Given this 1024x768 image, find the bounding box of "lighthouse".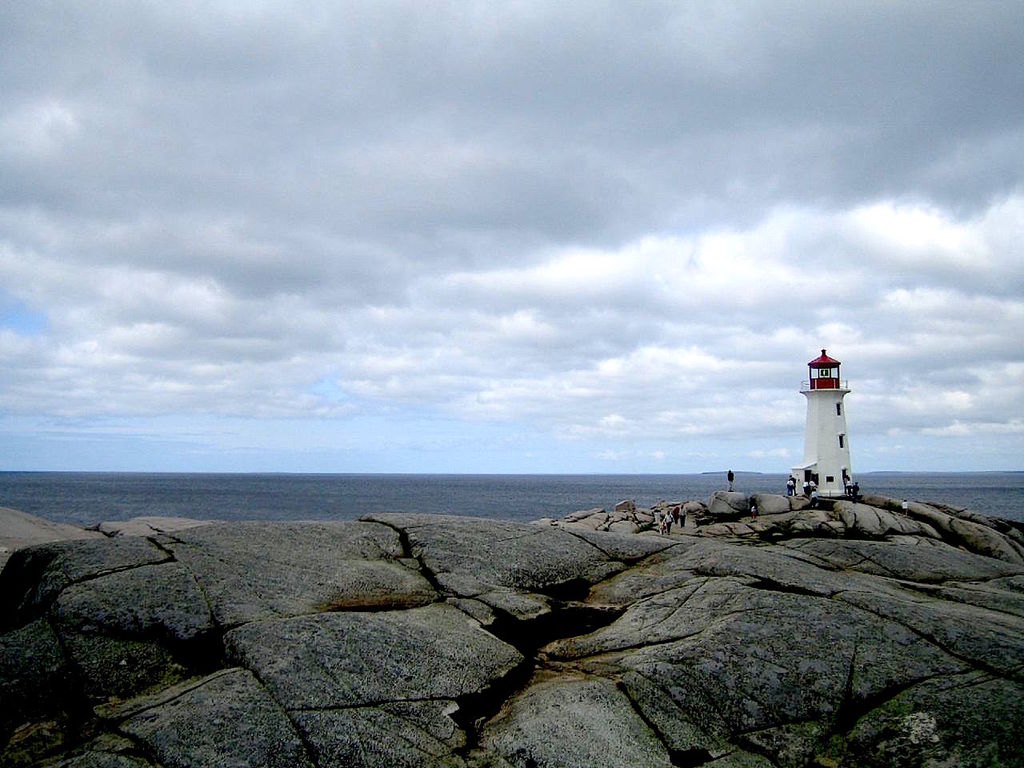
<box>791,340,881,510</box>.
